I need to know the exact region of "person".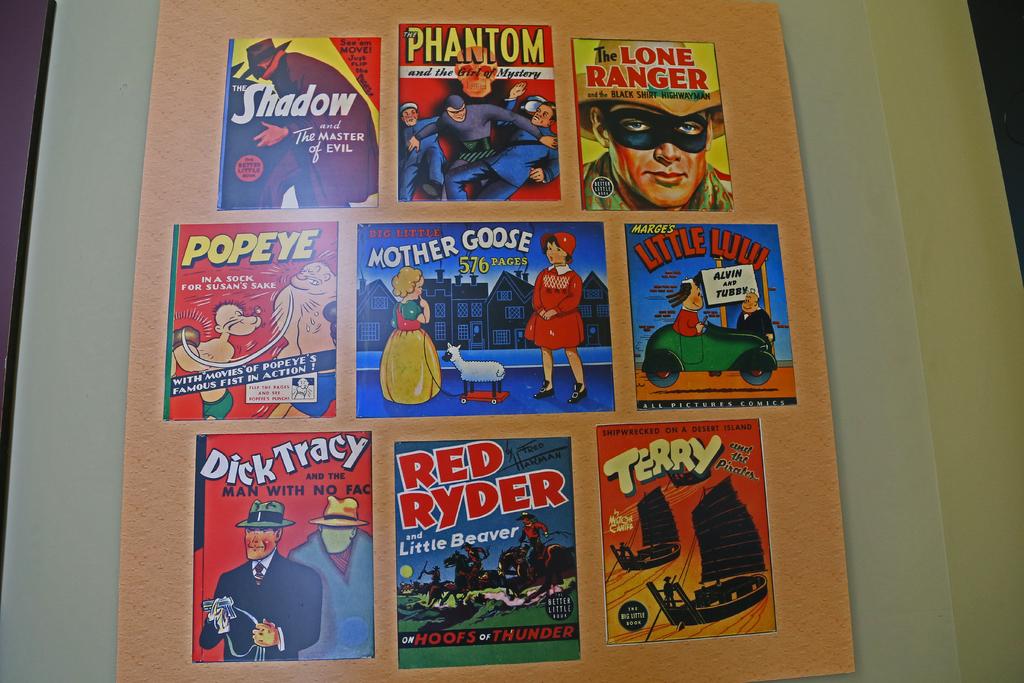
Region: x1=576 y1=38 x2=732 y2=213.
